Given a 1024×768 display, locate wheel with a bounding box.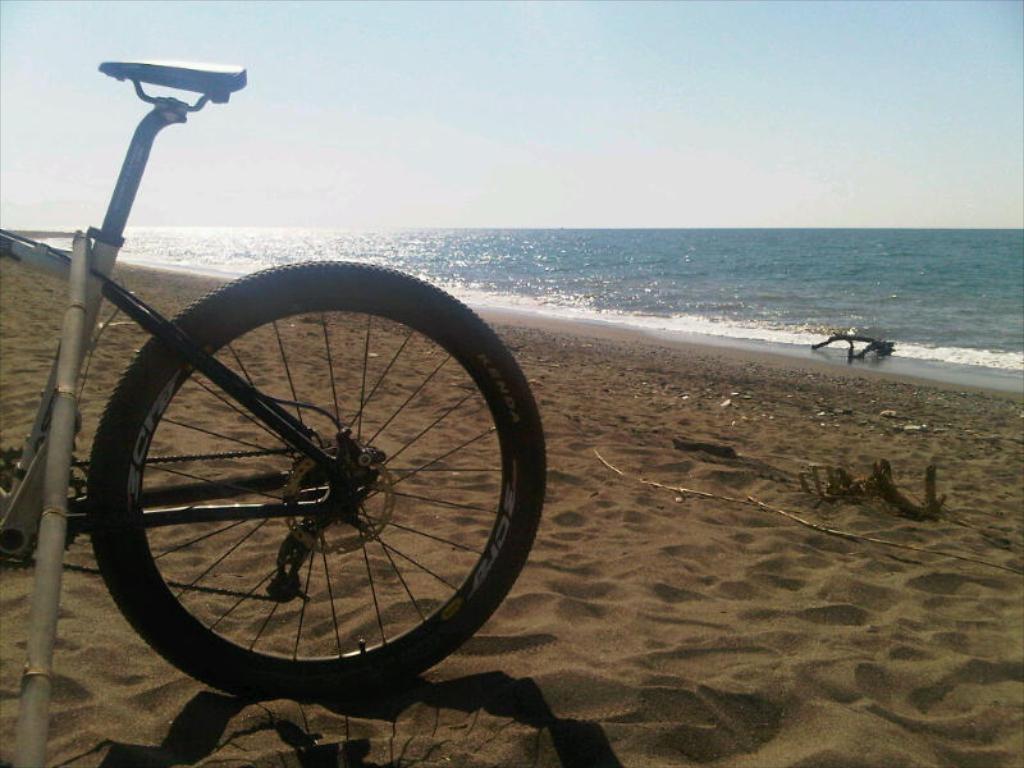
Located: locate(84, 276, 516, 678).
